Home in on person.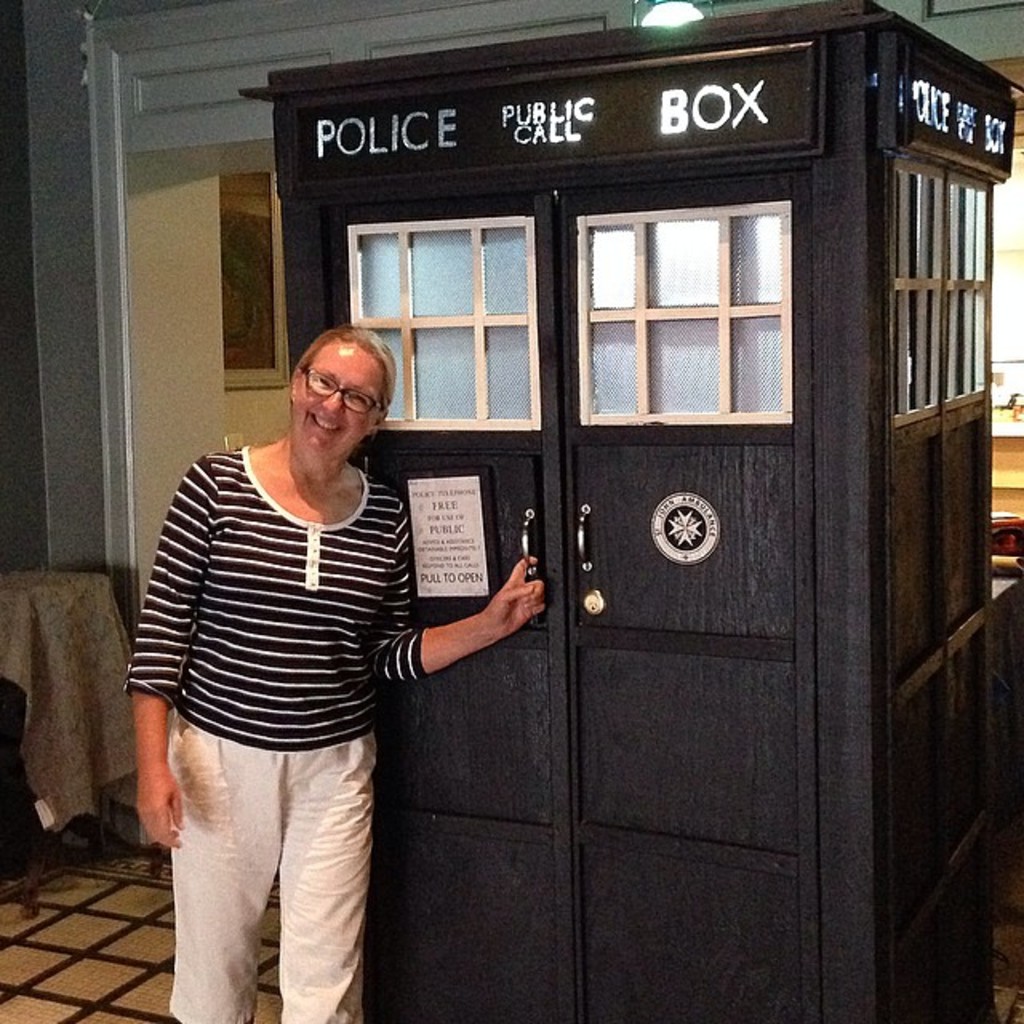
Homed in at (141, 283, 470, 1023).
